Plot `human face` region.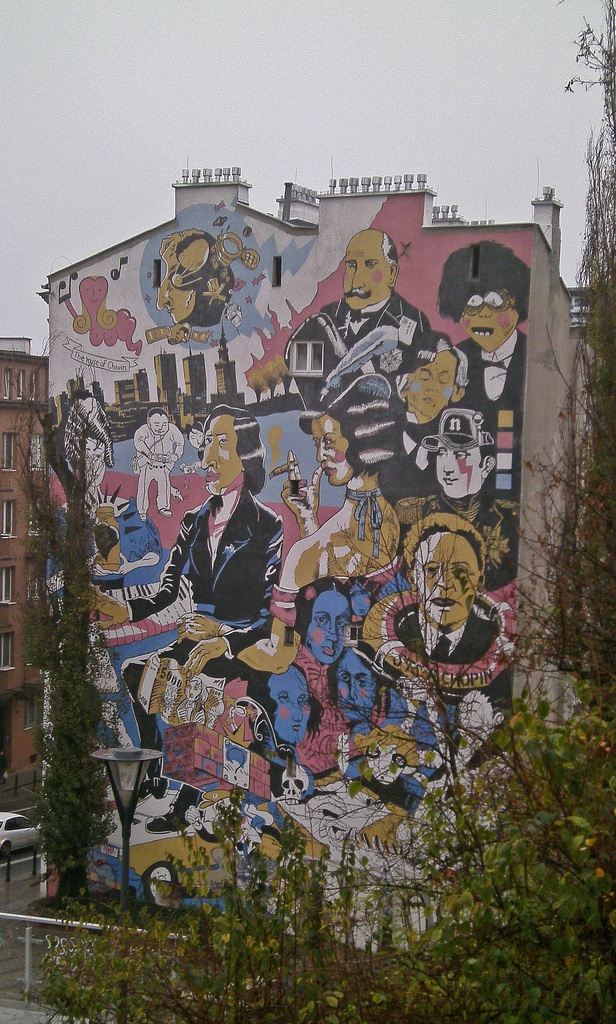
Plotted at <region>411, 532, 480, 623</region>.
